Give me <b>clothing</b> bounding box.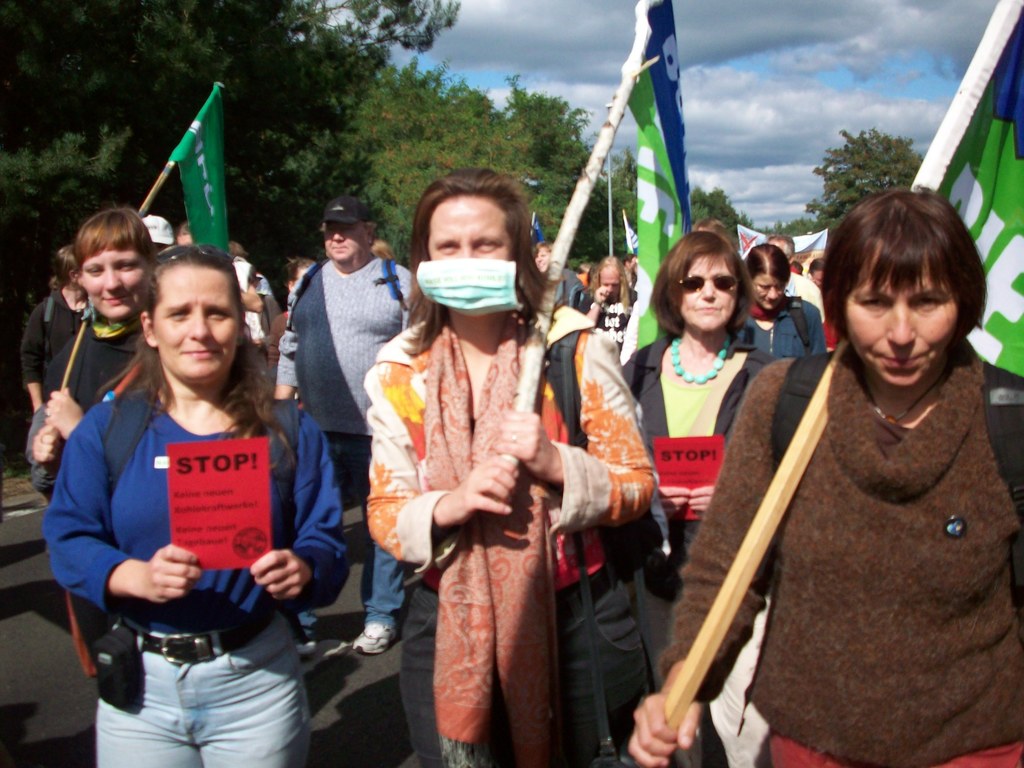
region(675, 289, 1018, 766).
